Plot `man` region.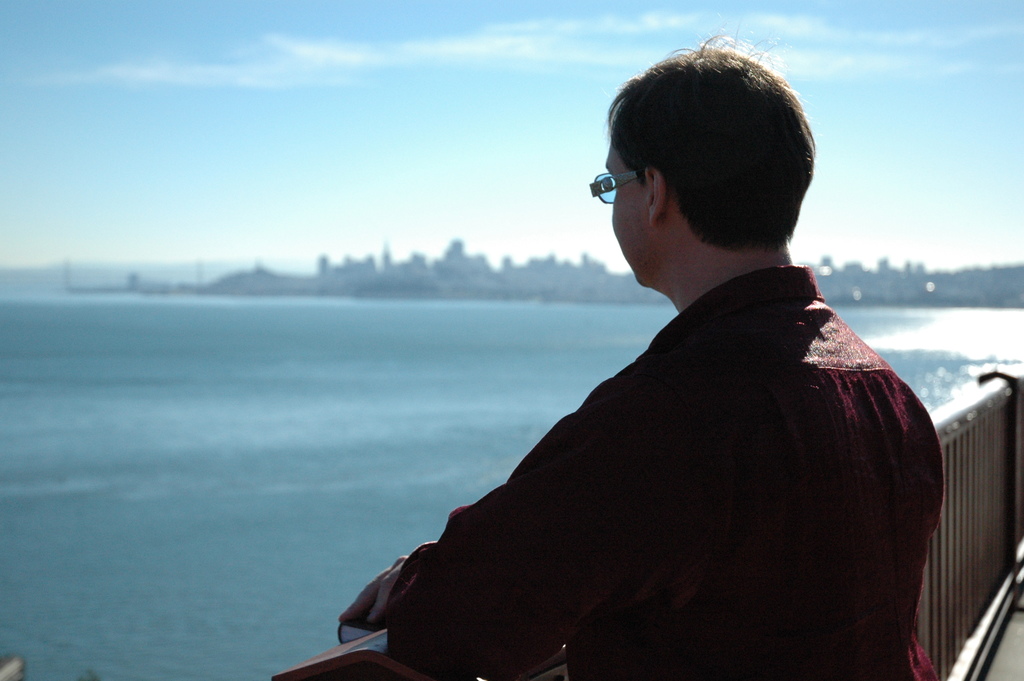
Plotted at locate(326, 65, 947, 673).
